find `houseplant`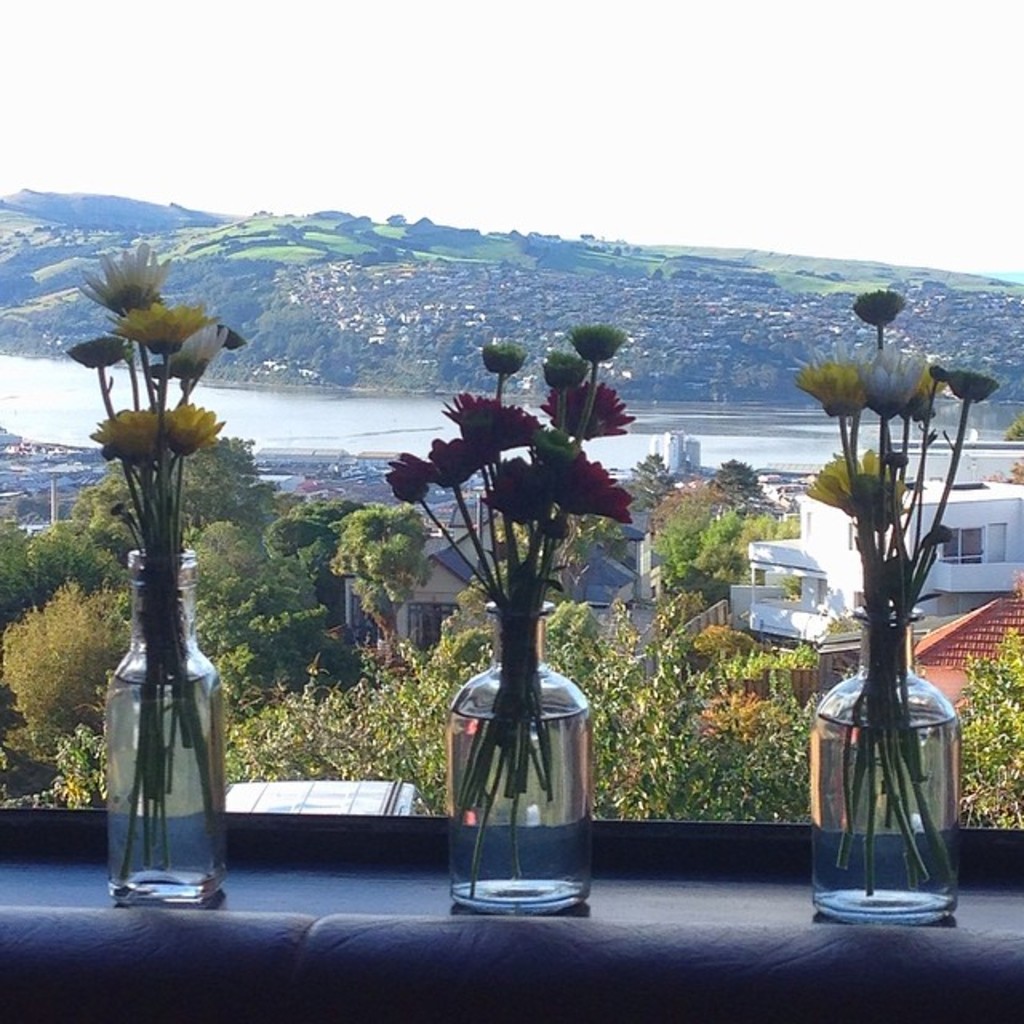
<box>59,235,232,910</box>
